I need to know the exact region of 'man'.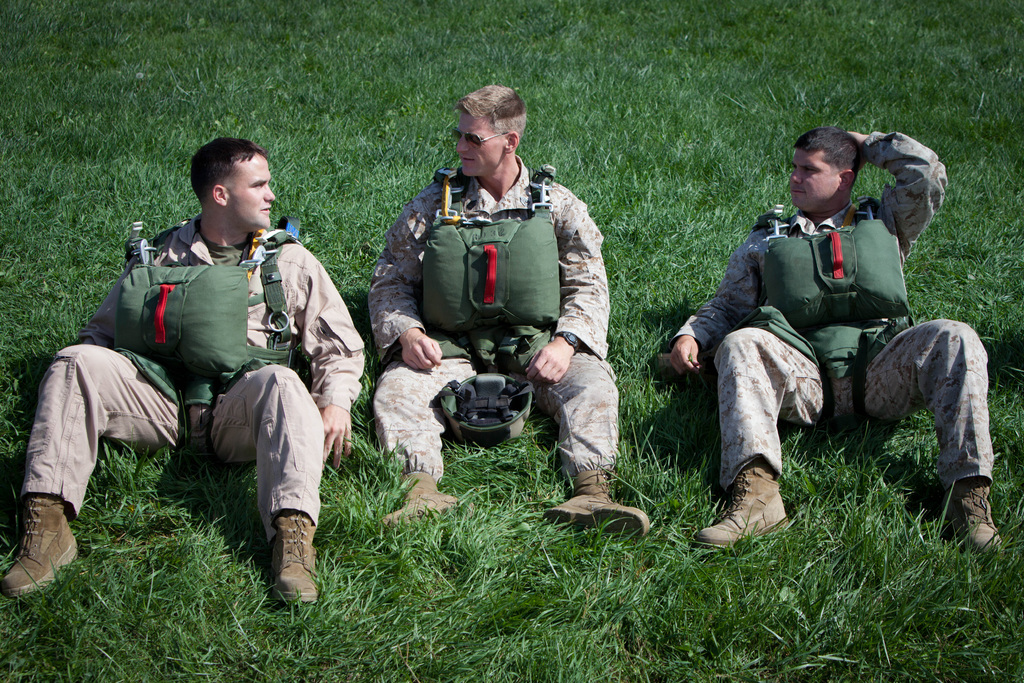
Region: BBox(47, 147, 360, 580).
